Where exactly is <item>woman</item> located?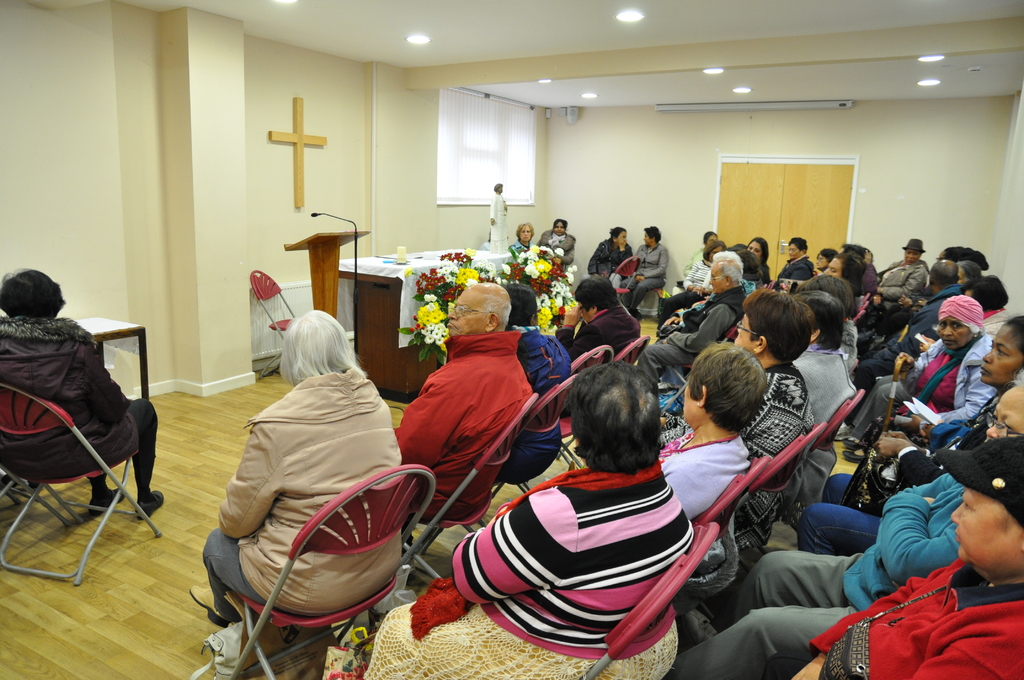
Its bounding box is l=357, t=357, r=696, b=679.
